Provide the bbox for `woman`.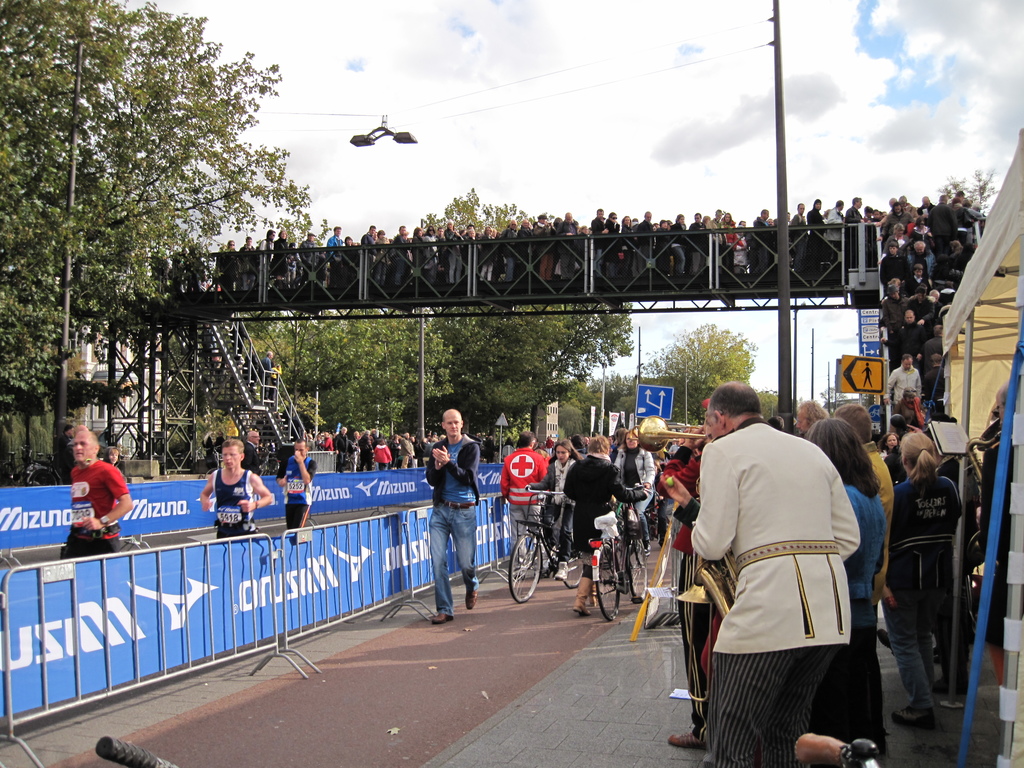
<bbox>877, 223, 911, 261</bbox>.
